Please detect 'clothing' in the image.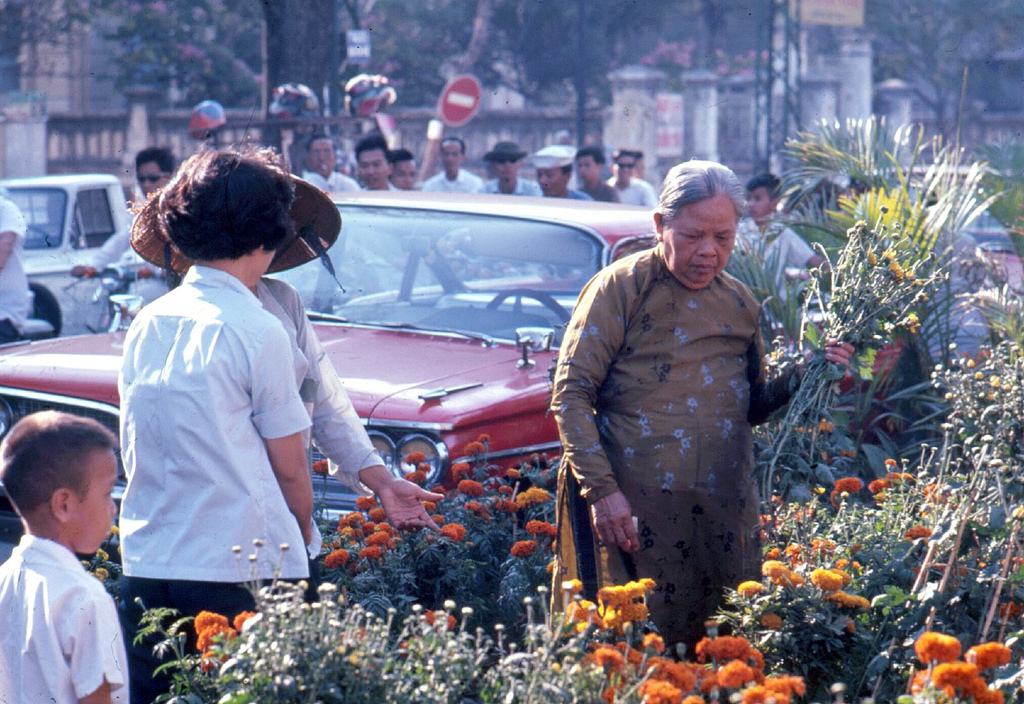
<bbox>428, 173, 479, 204</bbox>.
